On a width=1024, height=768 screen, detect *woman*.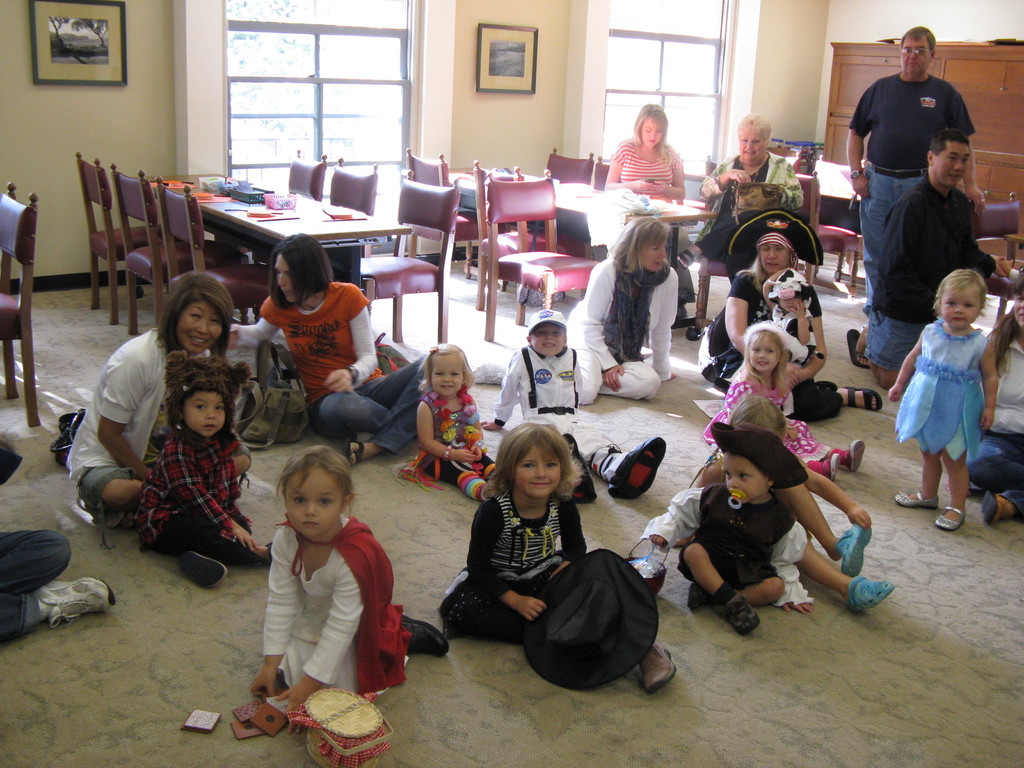
[left=697, top=113, right=805, bottom=282].
